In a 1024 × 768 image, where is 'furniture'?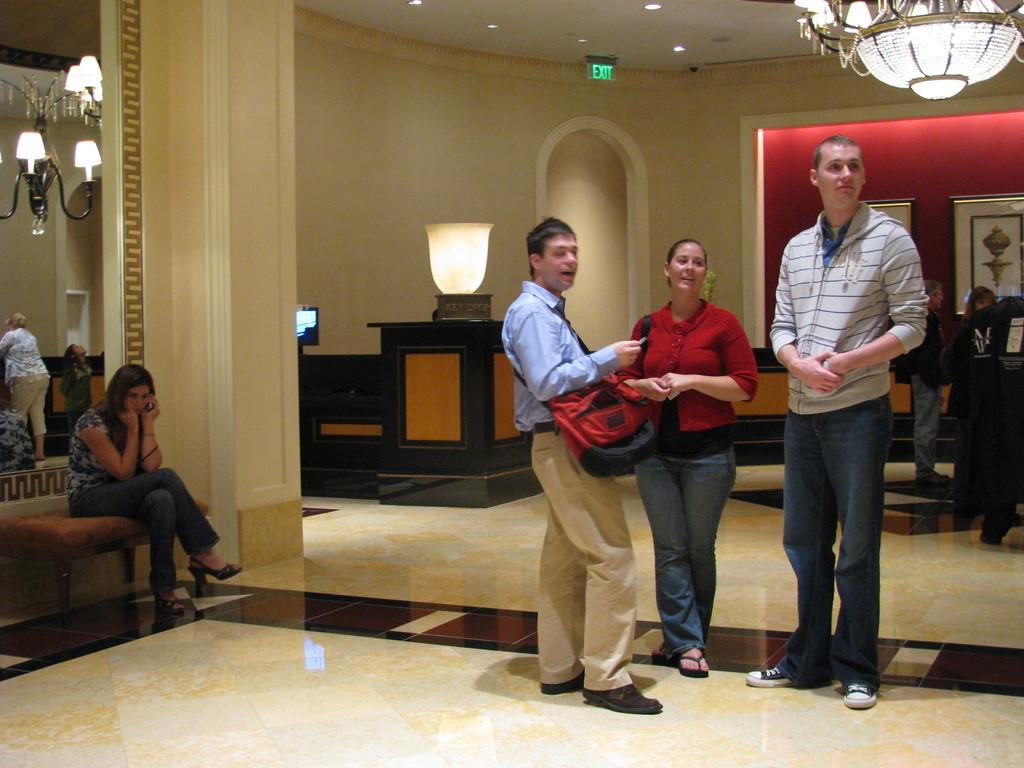
(731, 344, 953, 468).
